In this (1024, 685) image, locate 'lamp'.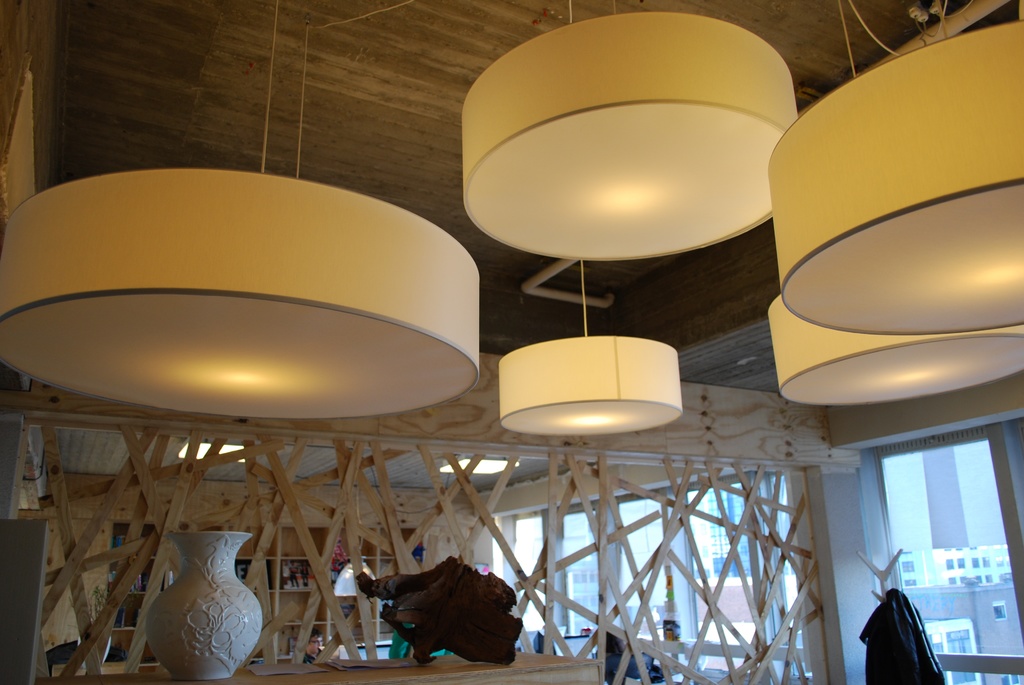
Bounding box: detection(496, 0, 684, 437).
